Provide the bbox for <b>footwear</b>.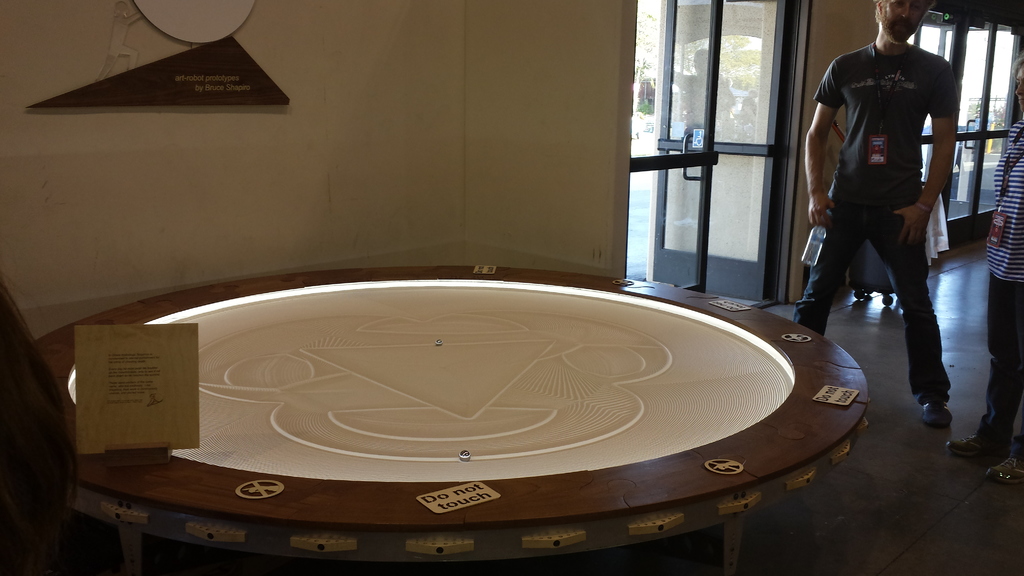
box=[914, 396, 961, 435].
